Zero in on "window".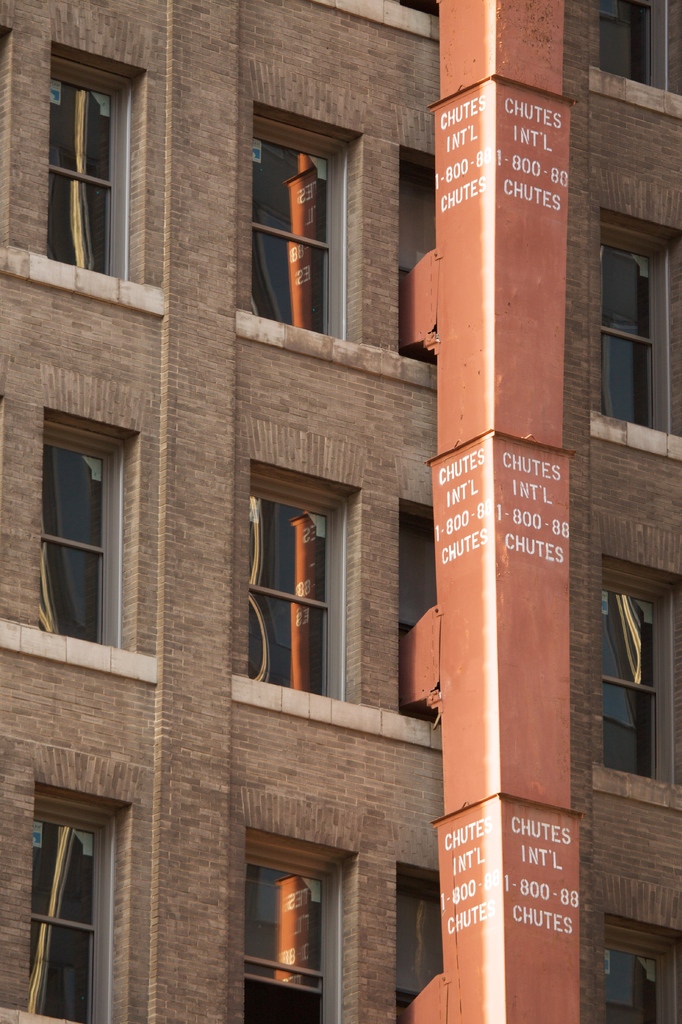
Zeroed in: bbox(36, 403, 130, 645).
